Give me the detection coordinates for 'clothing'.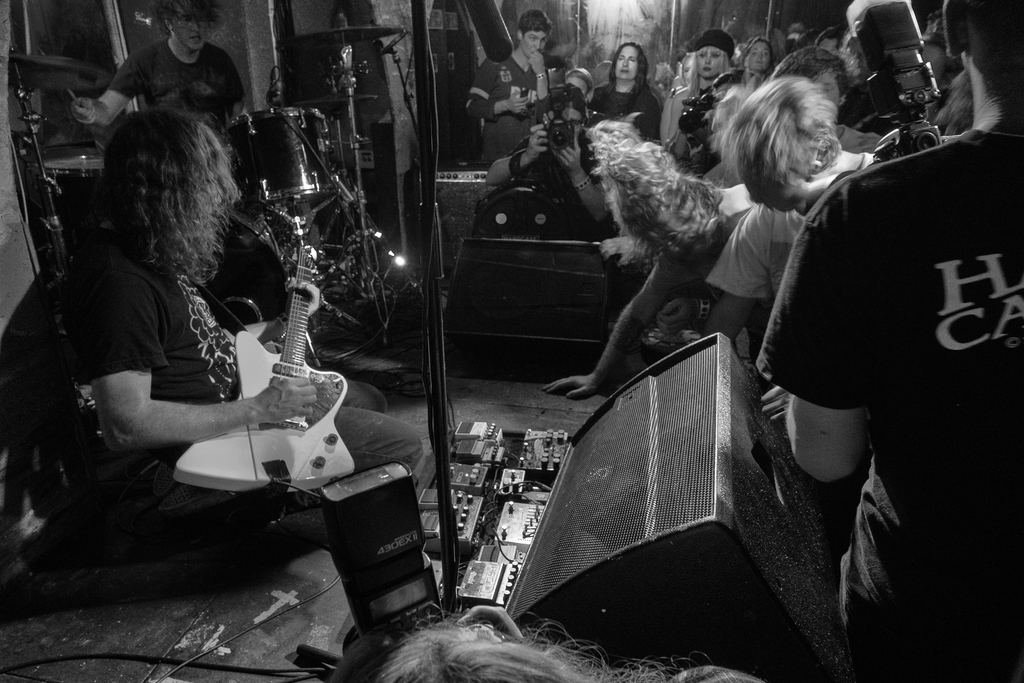
[586, 90, 660, 134].
